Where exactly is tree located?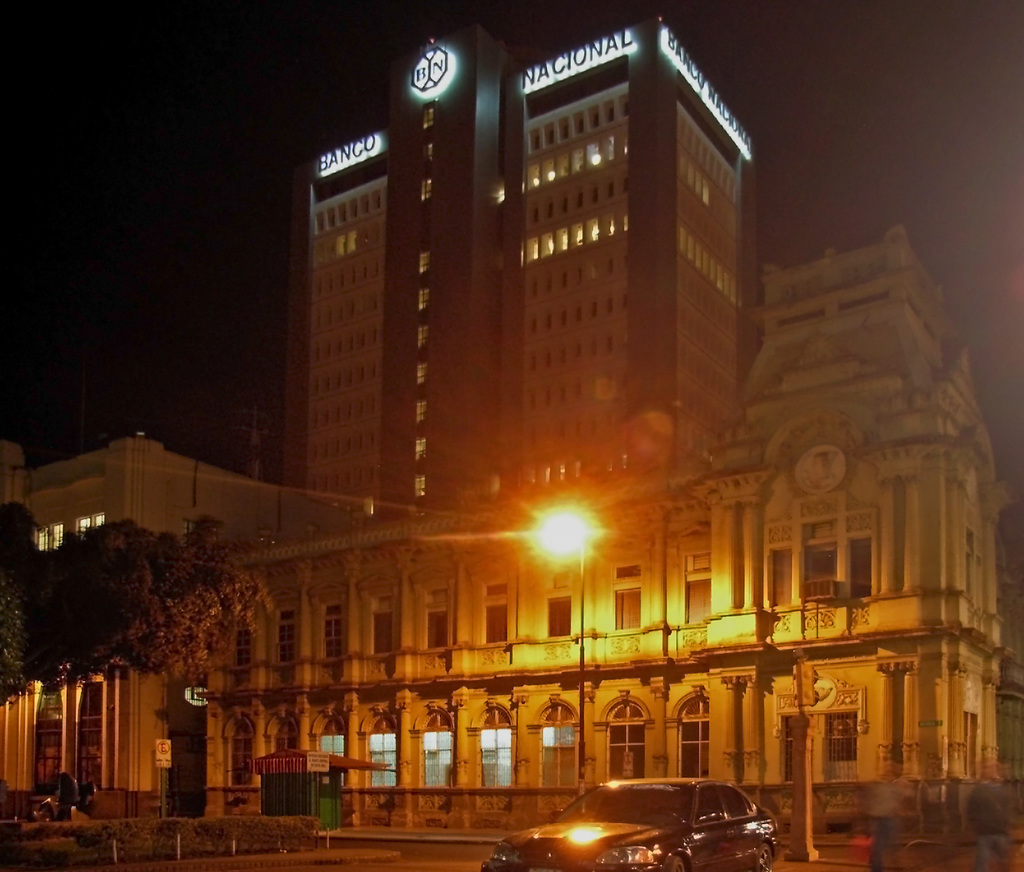
Its bounding box is (33, 512, 280, 730).
